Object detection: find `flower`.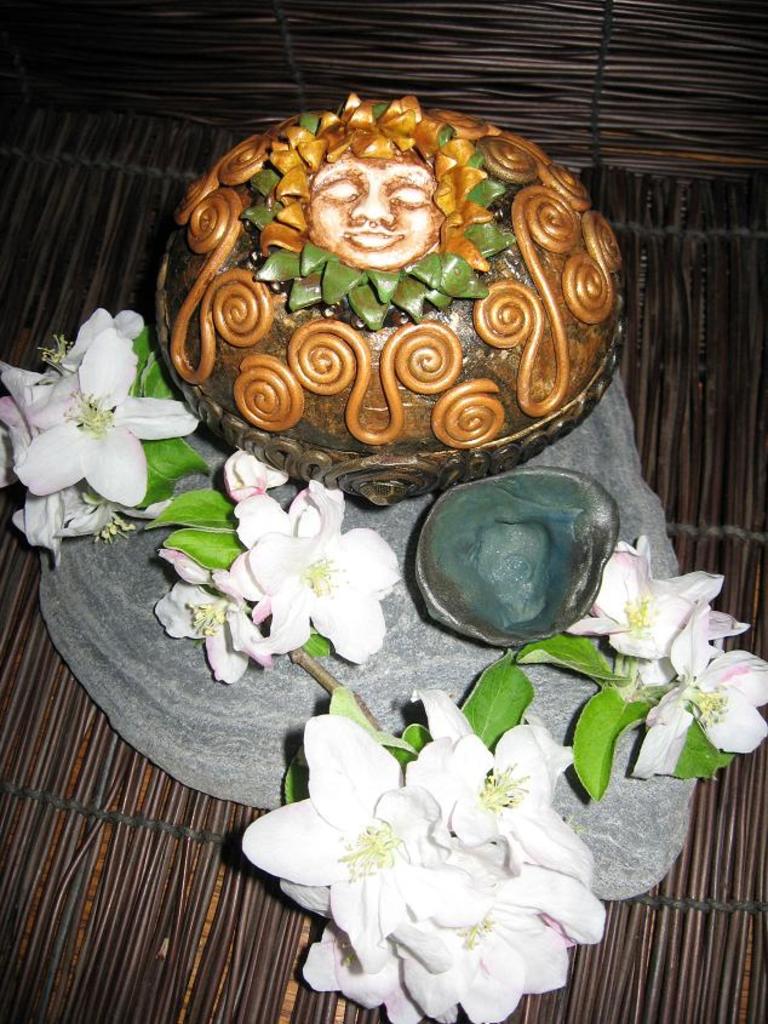
bbox=[13, 331, 200, 498].
